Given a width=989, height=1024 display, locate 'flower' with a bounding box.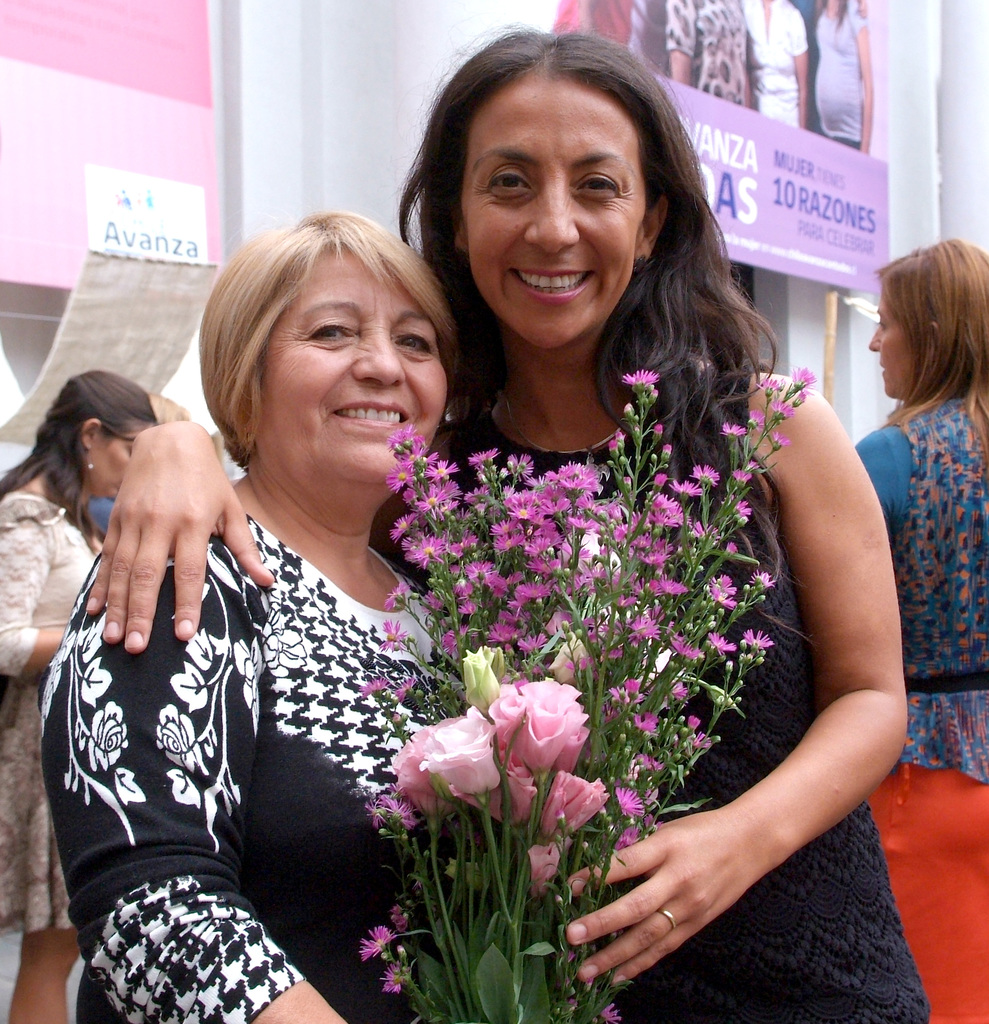
Located: x1=597, y1=998, x2=623, y2=1023.
